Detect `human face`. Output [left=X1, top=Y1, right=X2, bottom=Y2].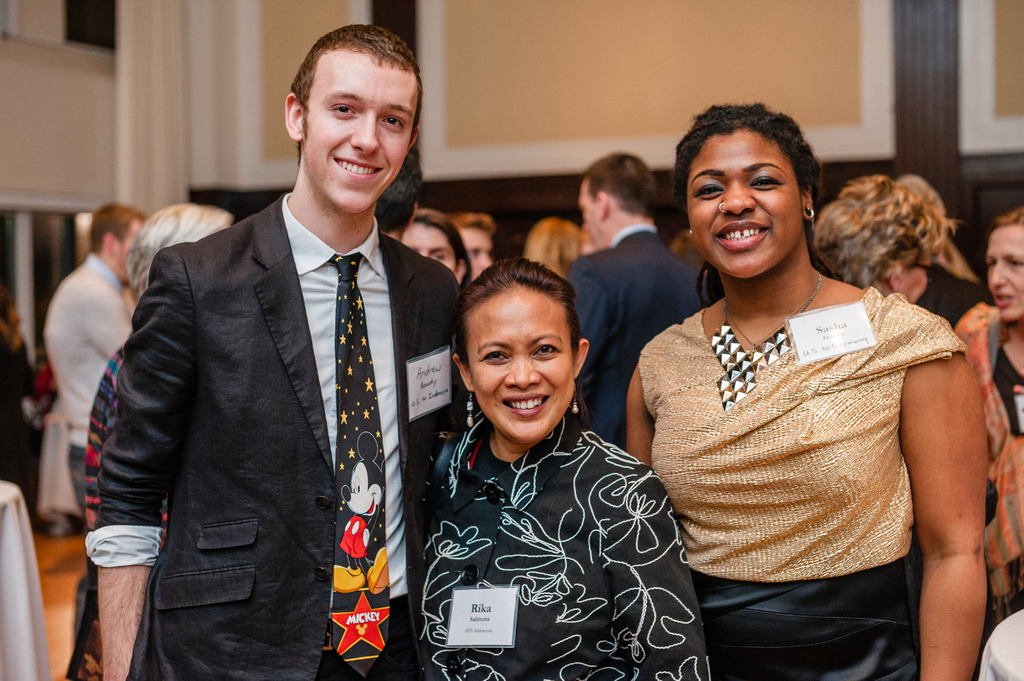
[left=980, top=223, right=1023, bottom=321].
